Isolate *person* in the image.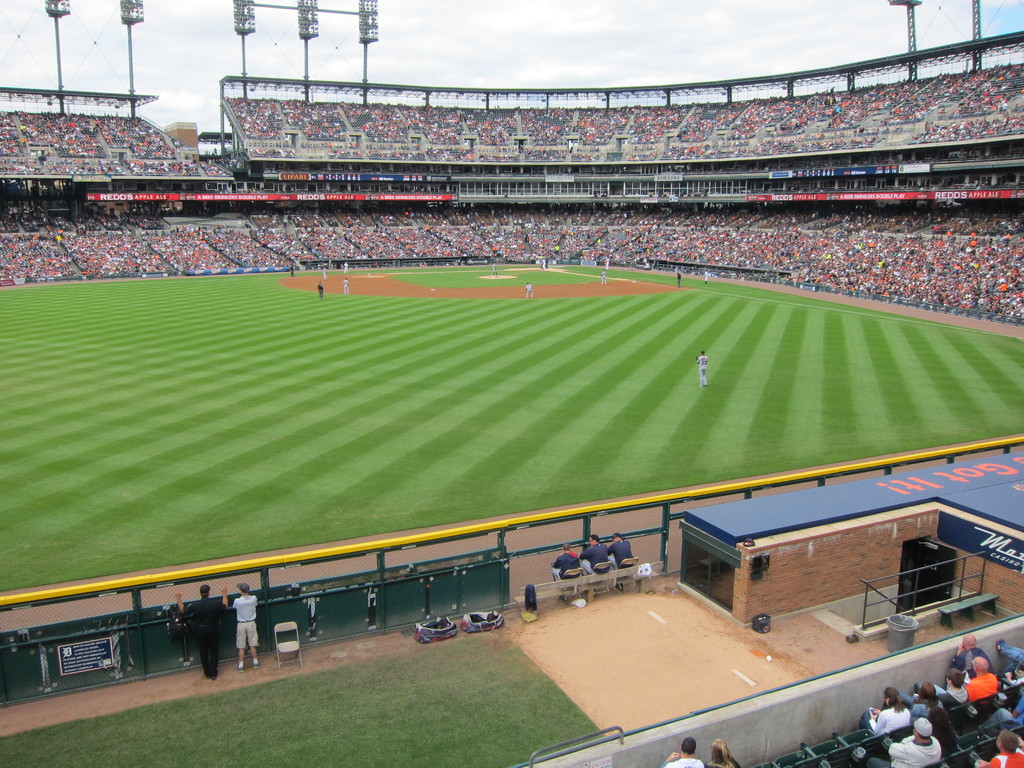
Isolated region: 964, 657, 1002, 700.
